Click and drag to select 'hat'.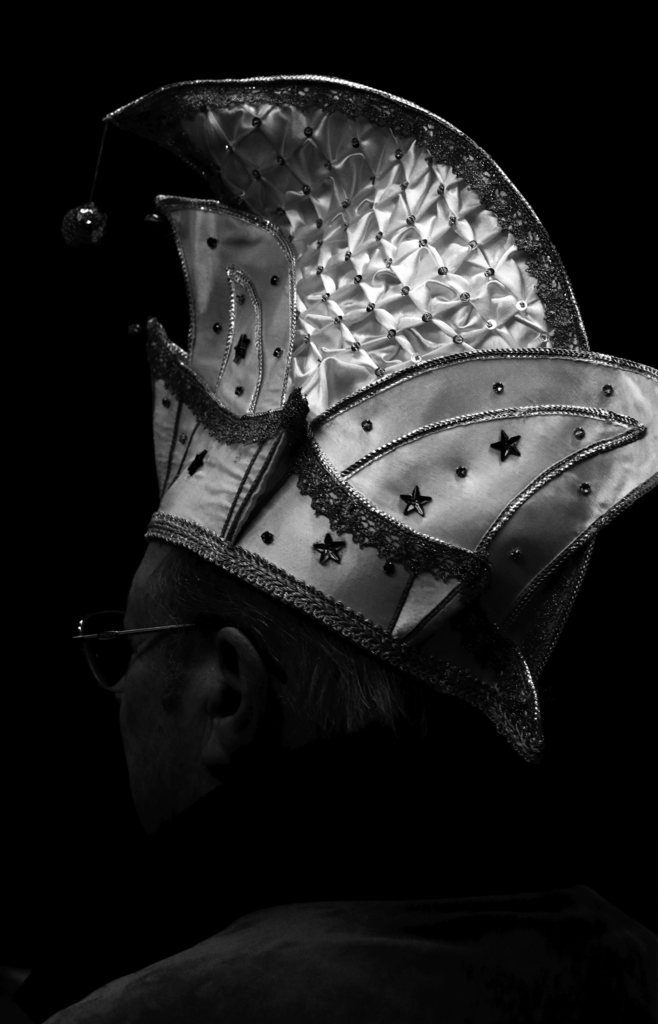
Selection: {"x1": 64, "y1": 70, "x2": 657, "y2": 764}.
